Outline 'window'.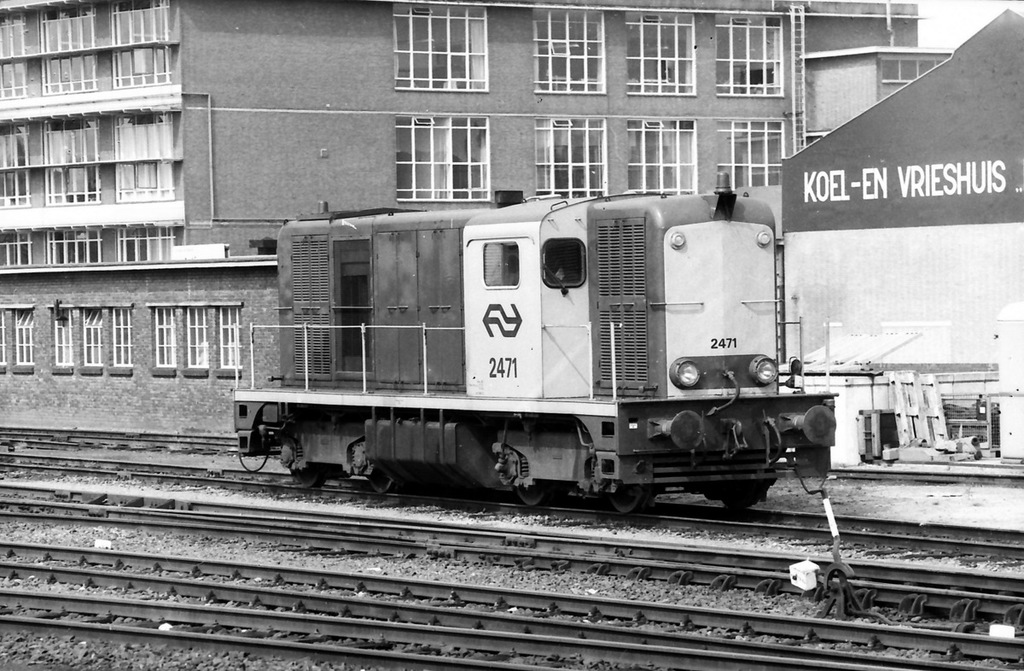
Outline: <box>532,0,609,93</box>.
